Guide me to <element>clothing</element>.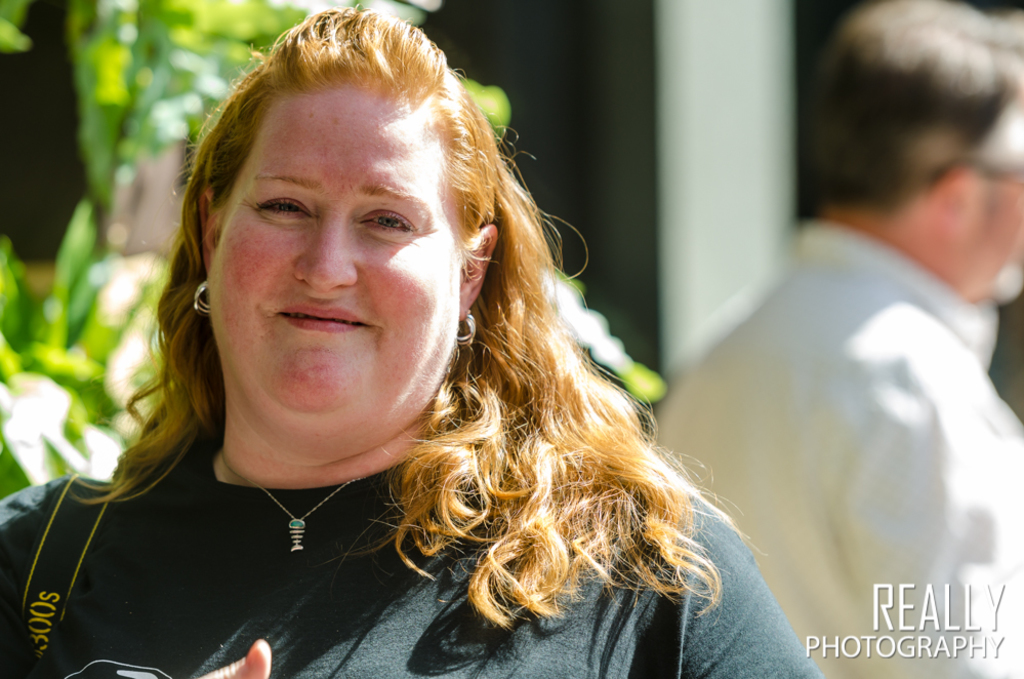
Guidance: detection(0, 438, 824, 678).
